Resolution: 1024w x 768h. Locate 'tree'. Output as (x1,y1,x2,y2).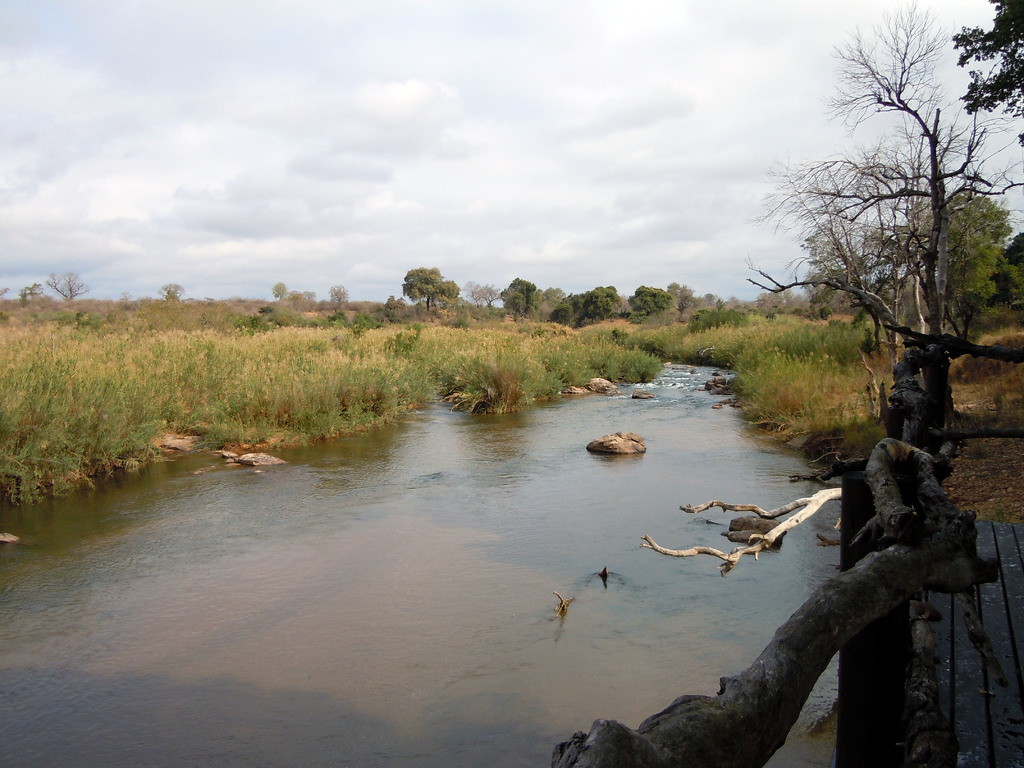
(324,284,350,320).
